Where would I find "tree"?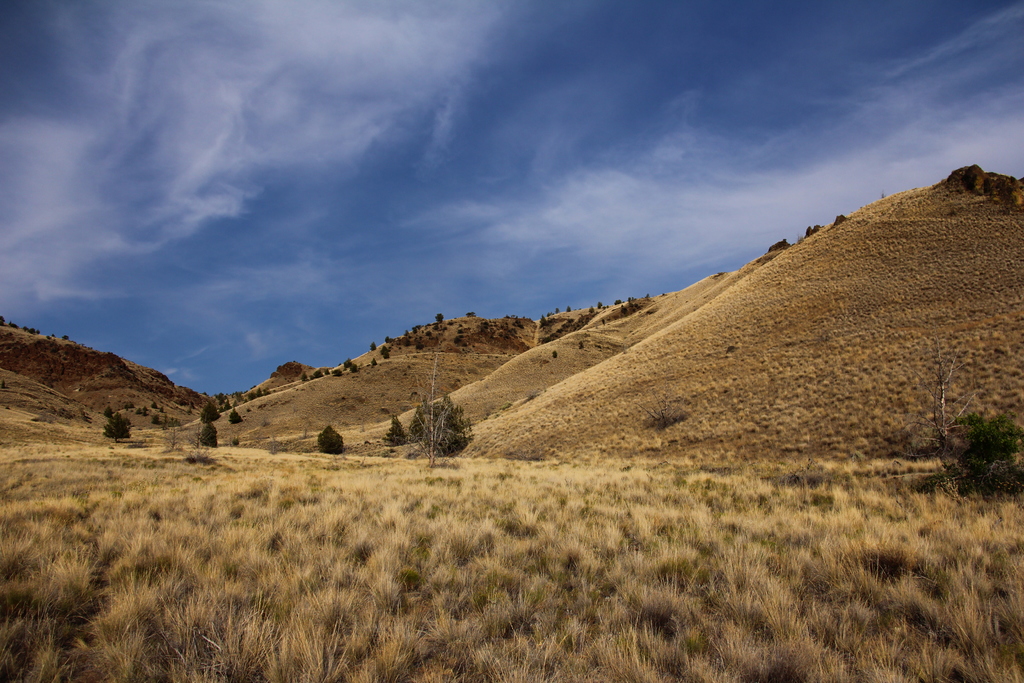
At {"x1": 369, "y1": 342, "x2": 376, "y2": 350}.
